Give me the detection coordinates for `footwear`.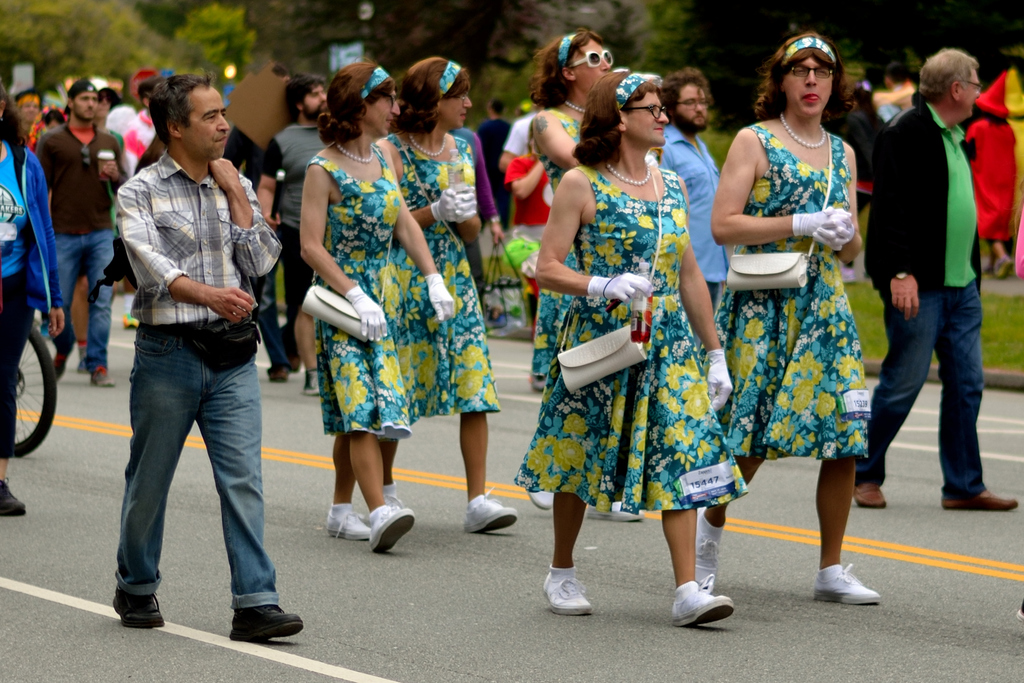
region(589, 501, 641, 523).
